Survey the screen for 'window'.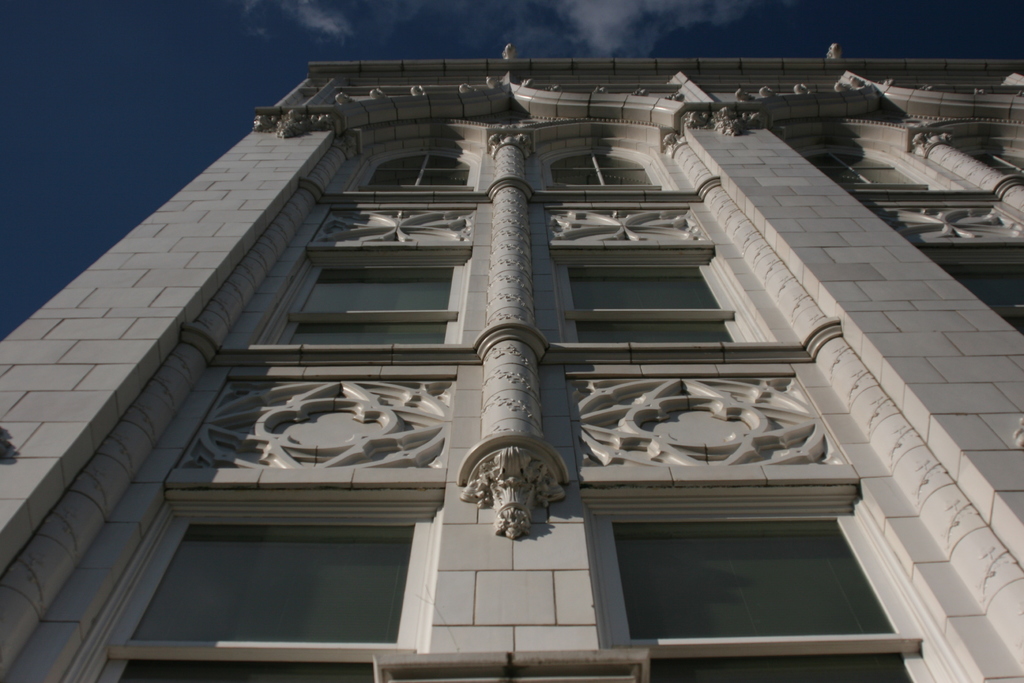
Survey found: (100,519,417,682).
